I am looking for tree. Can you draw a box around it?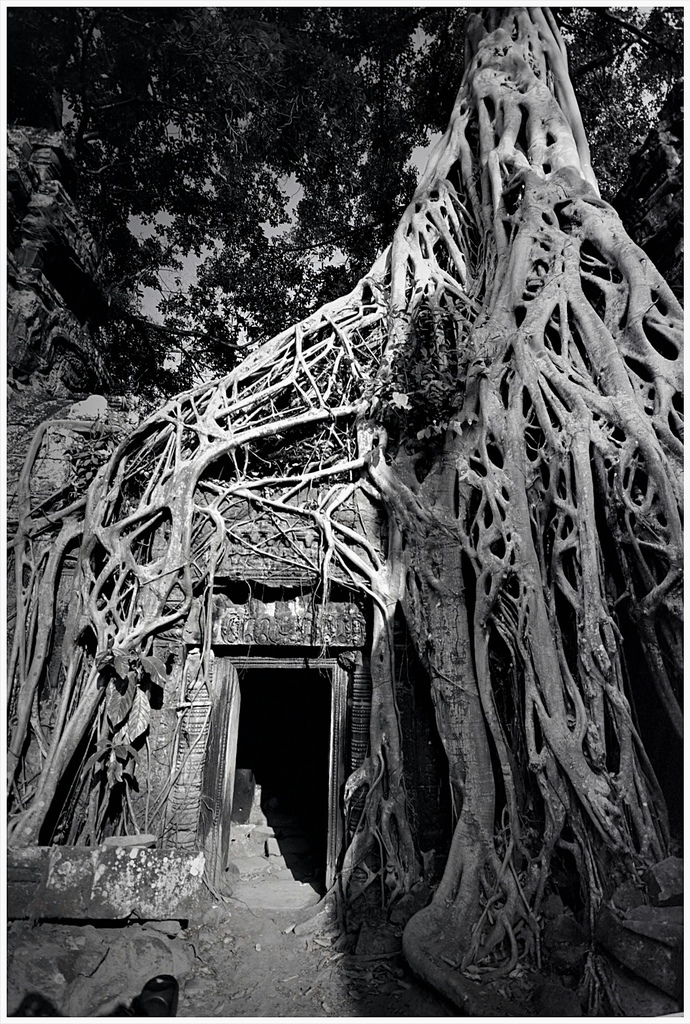
Sure, the bounding box is crop(29, 0, 689, 915).
